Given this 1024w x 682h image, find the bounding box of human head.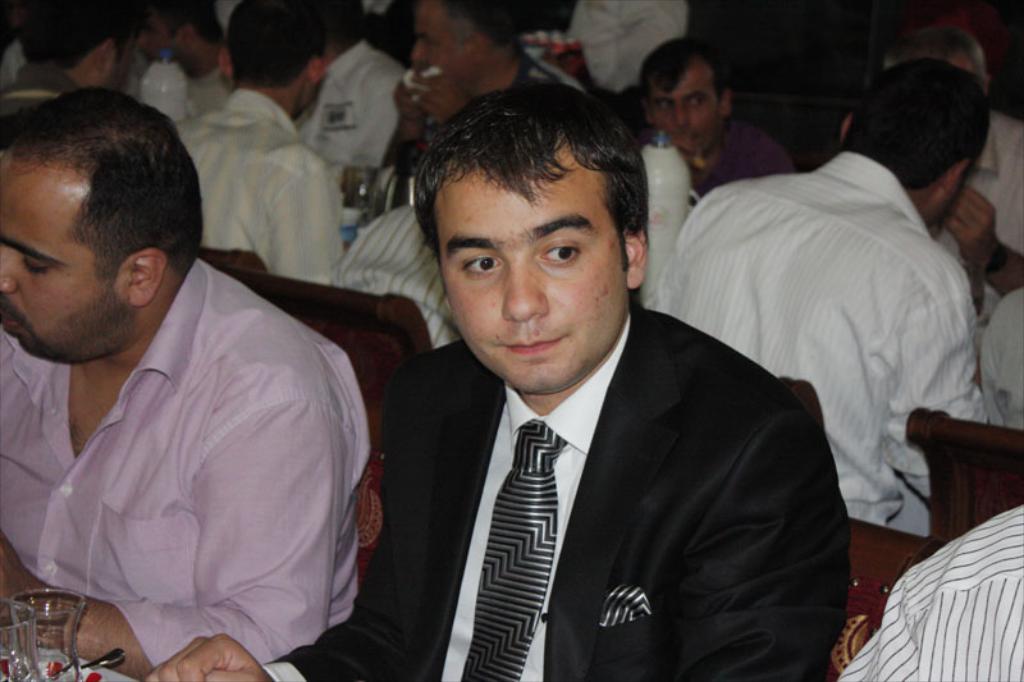
408, 0, 526, 88.
